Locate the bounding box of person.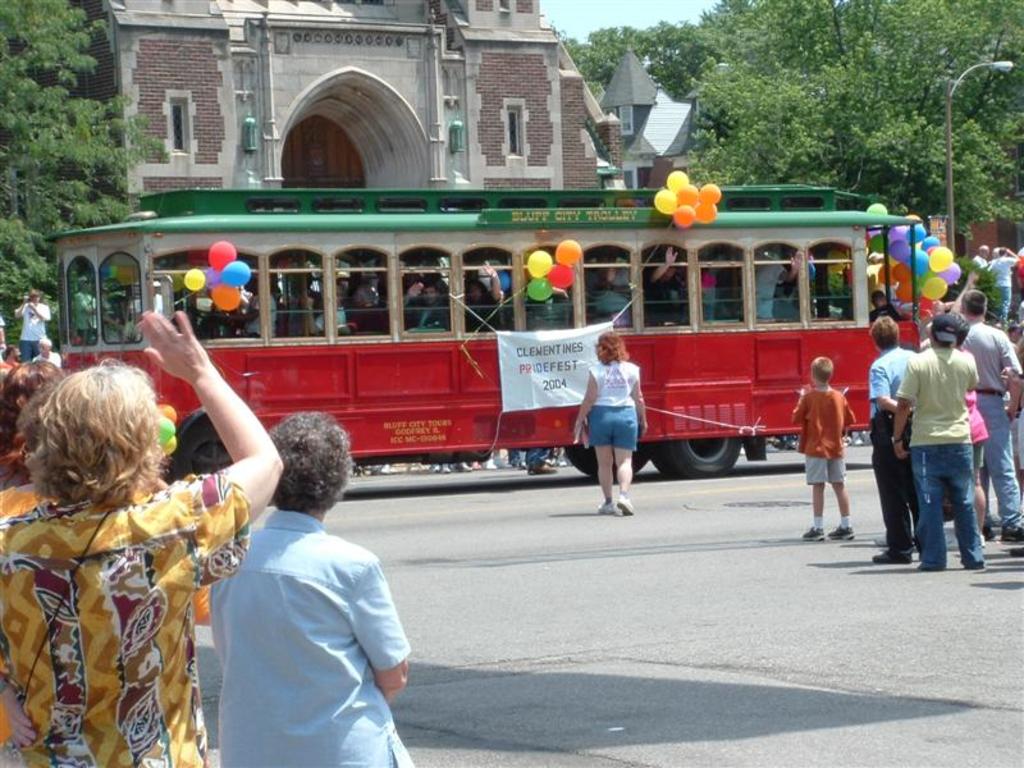
Bounding box: bbox=[524, 451, 562, 474].
